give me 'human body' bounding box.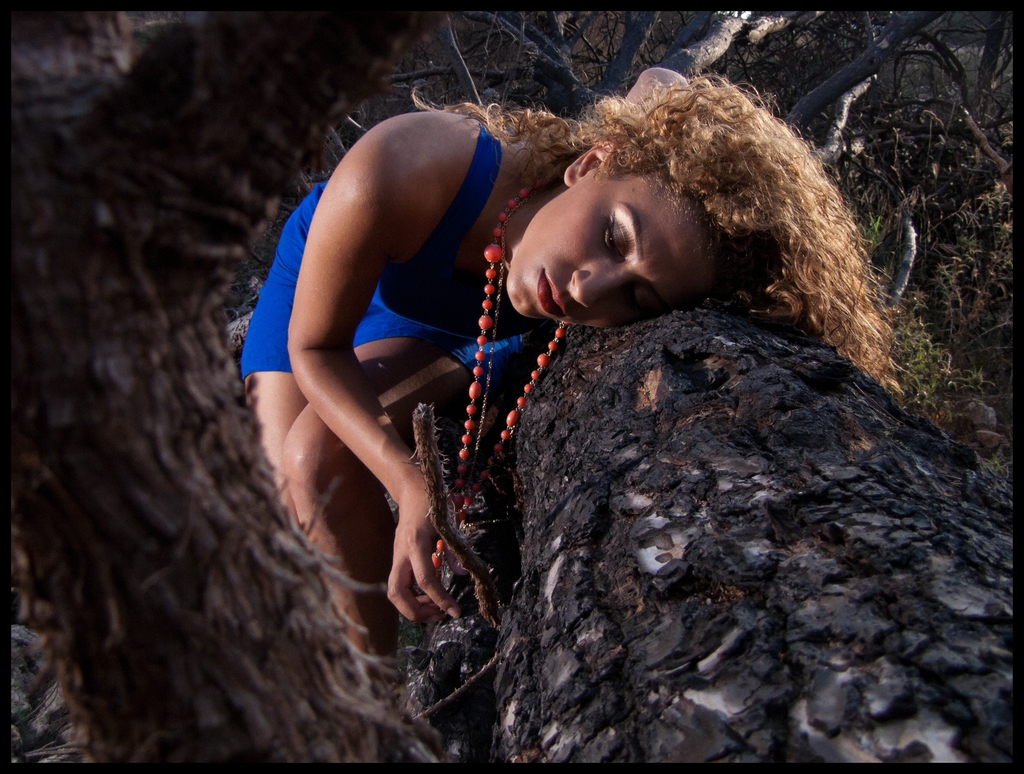
[279,86,858,666].
